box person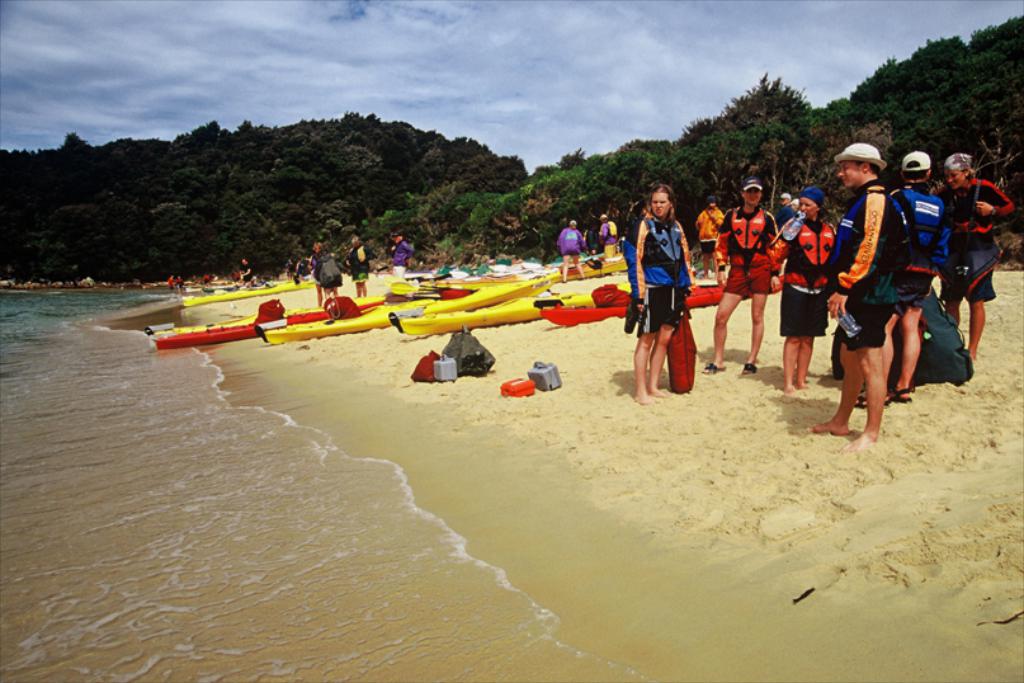
select_region(944, 154, 1011, 372)
